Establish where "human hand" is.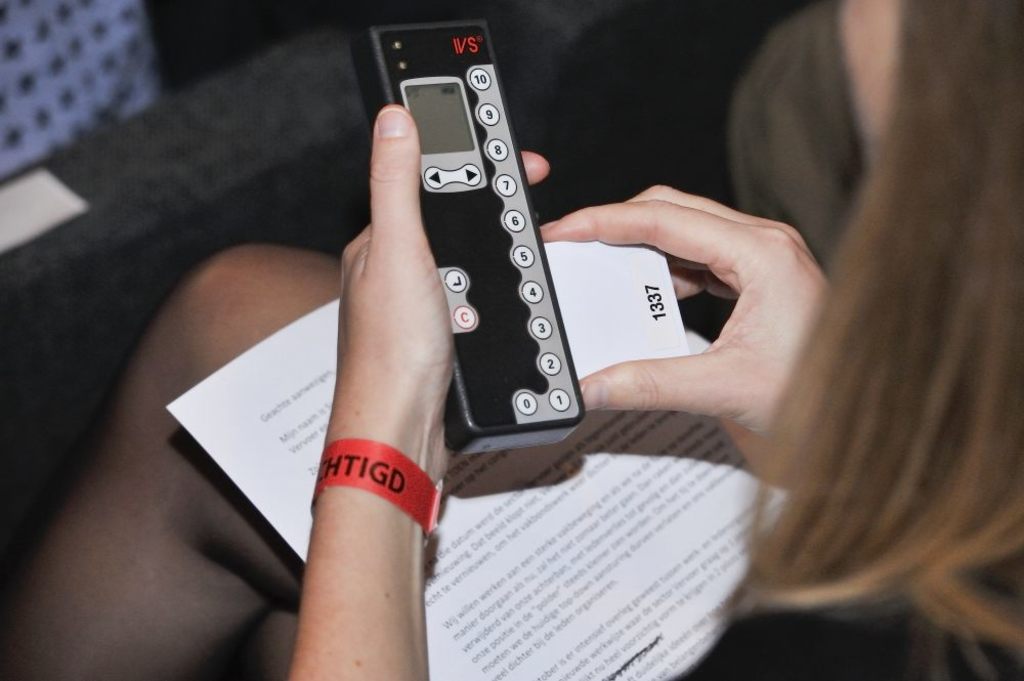
Established at 337, 100, 554, 453.
